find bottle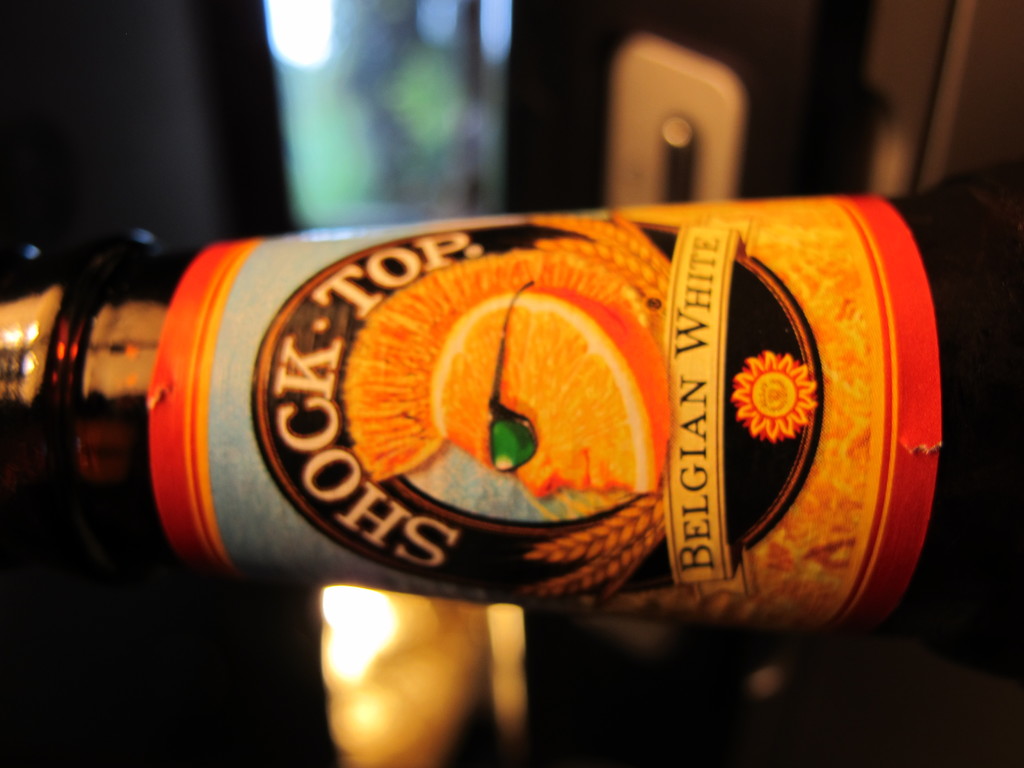
(x1=60, y1=175, x2=906, y2=597)
